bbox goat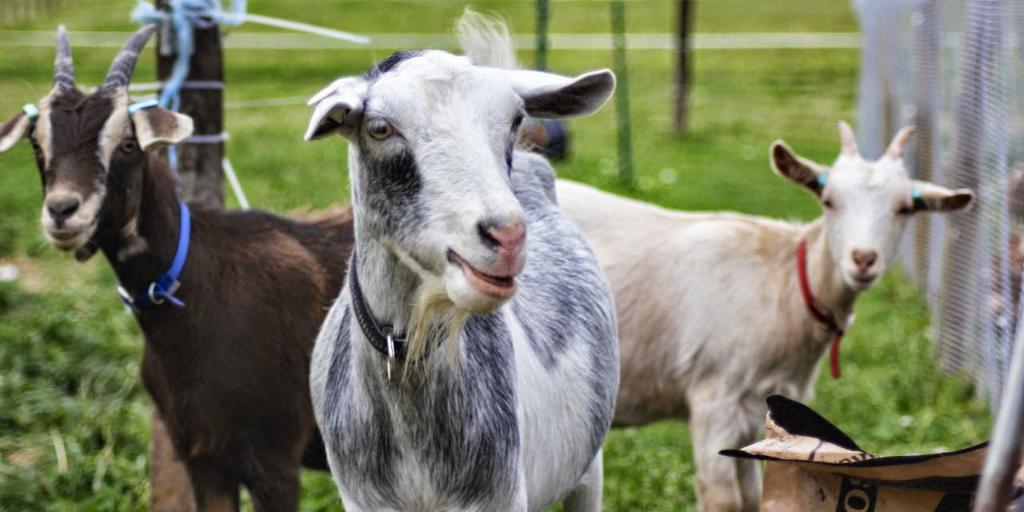
bbox(555, 114, 977, 511)
